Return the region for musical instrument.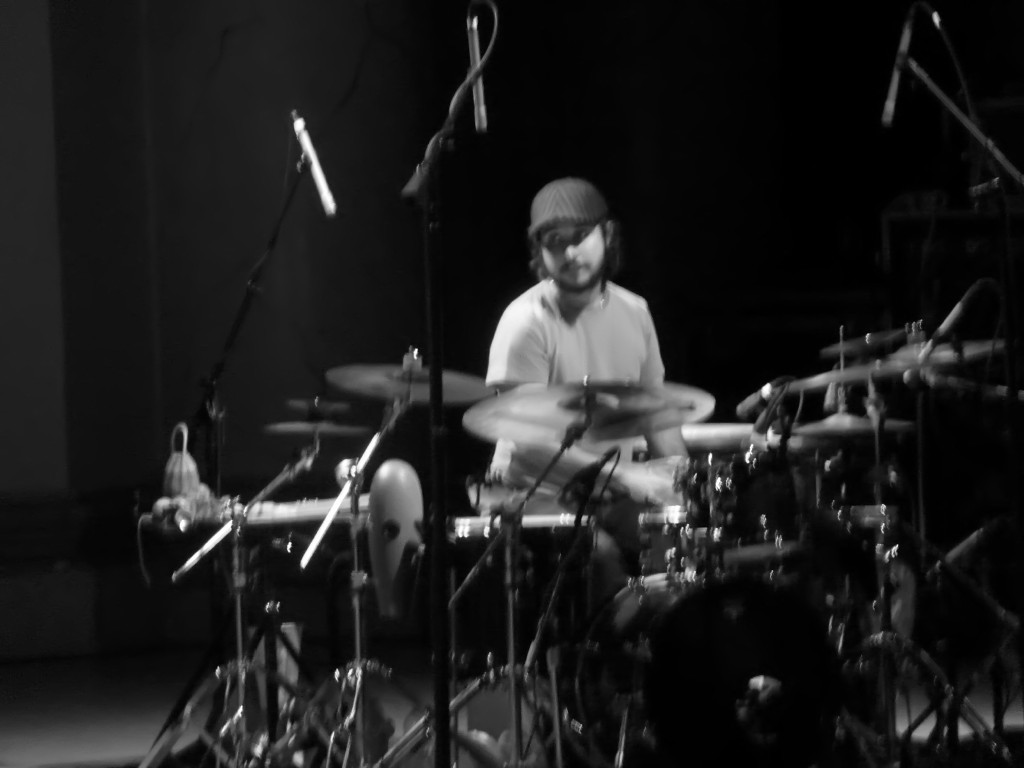
{"x1": 464, "y1": 373, "x2": 723, "y2": 453}.
